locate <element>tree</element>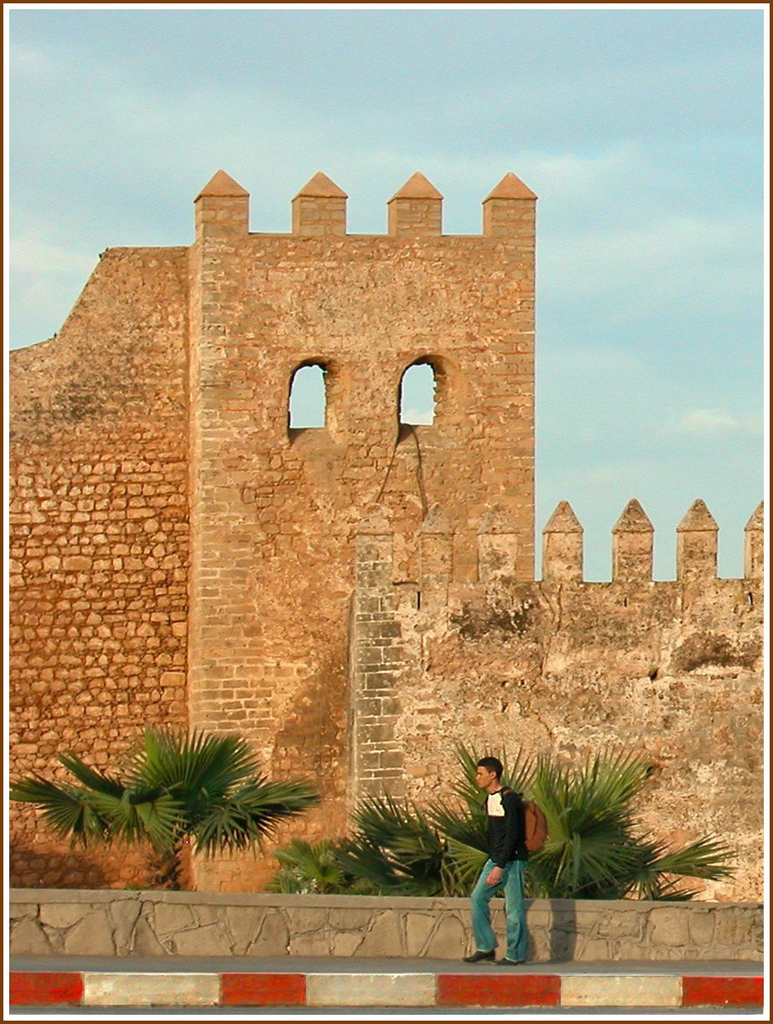
locate(442, 735, 739, 892)
